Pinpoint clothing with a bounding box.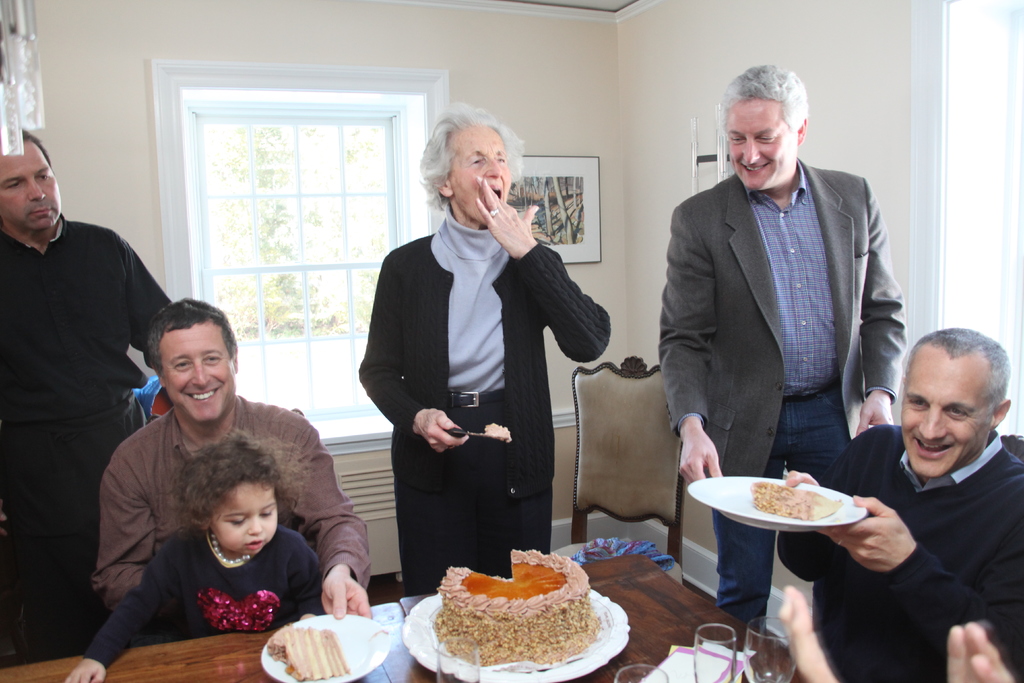
rect(87, 390, 364, 618).
